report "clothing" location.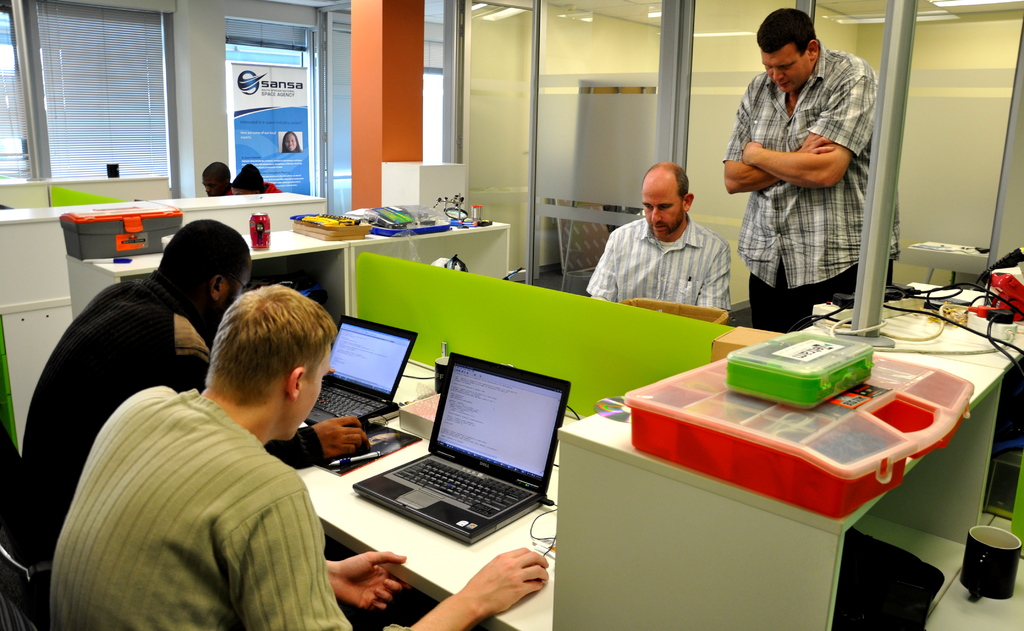
Report: (left=724, top=28, right=870, bottom=320).
